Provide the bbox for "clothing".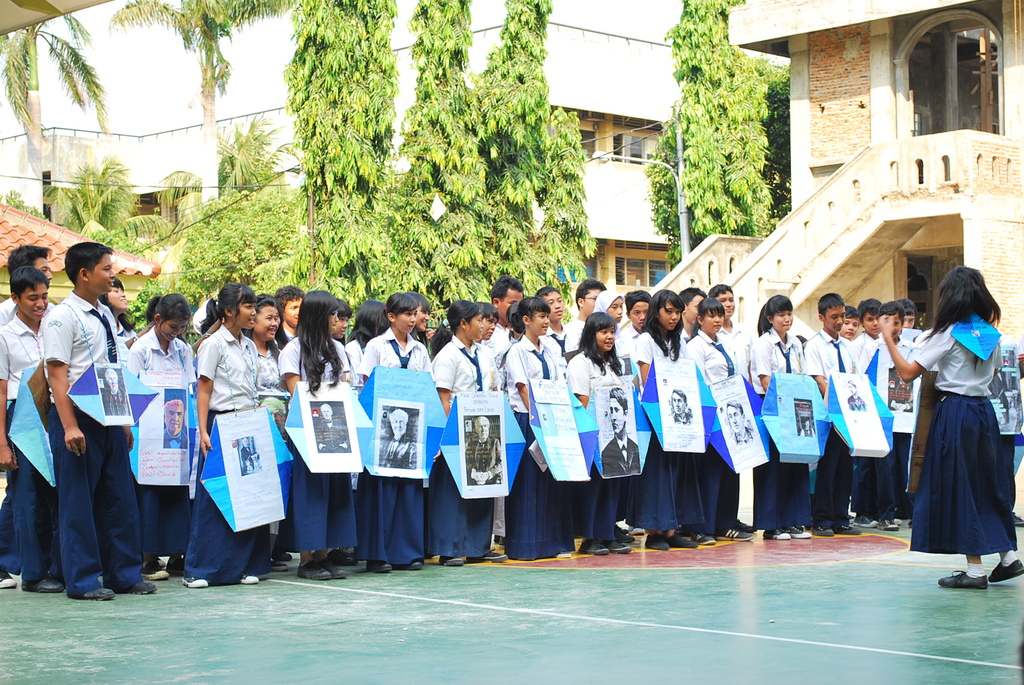
[left=800, top=427, right=815, bottom=437].
